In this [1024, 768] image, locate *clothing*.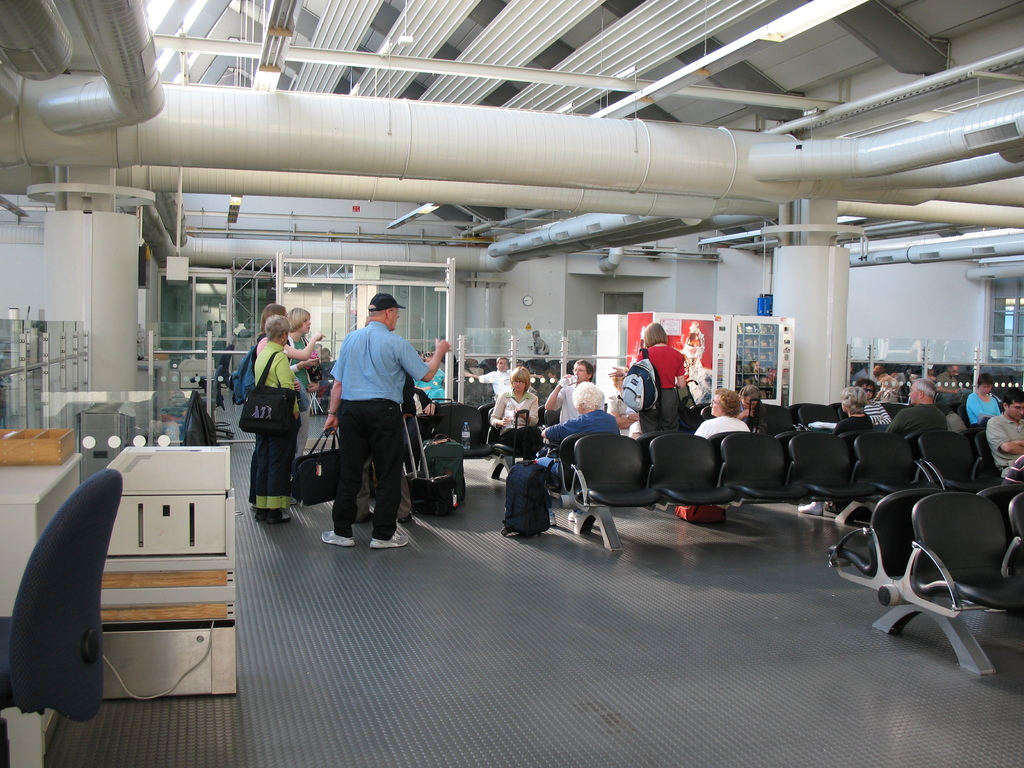
Bounding box: 632/341/686/438.
